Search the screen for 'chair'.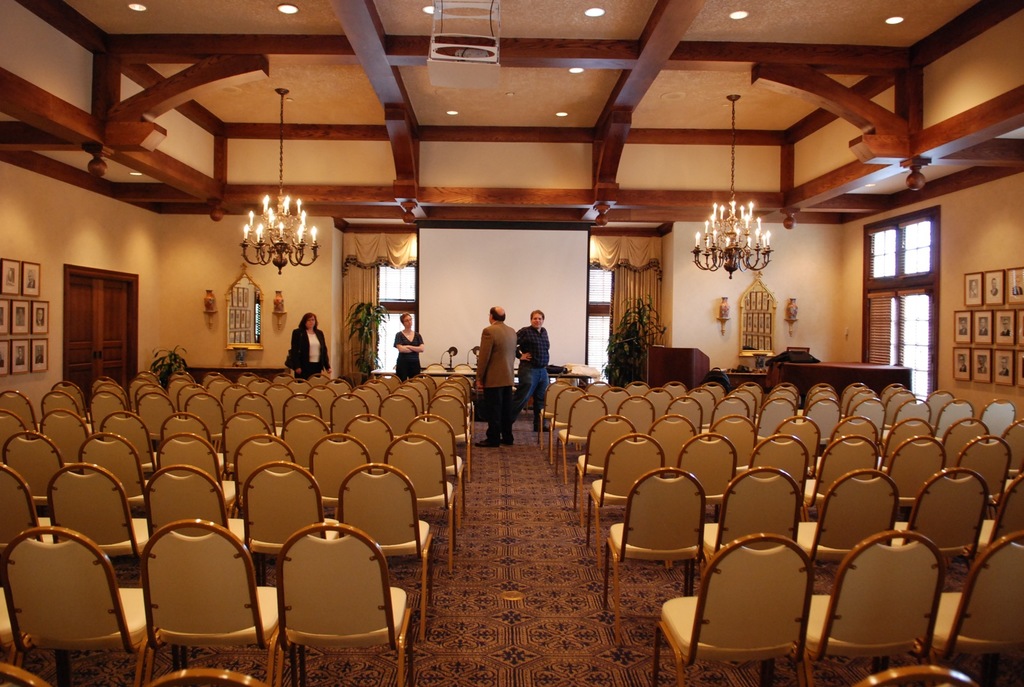
Found at 92,396,125,432.
